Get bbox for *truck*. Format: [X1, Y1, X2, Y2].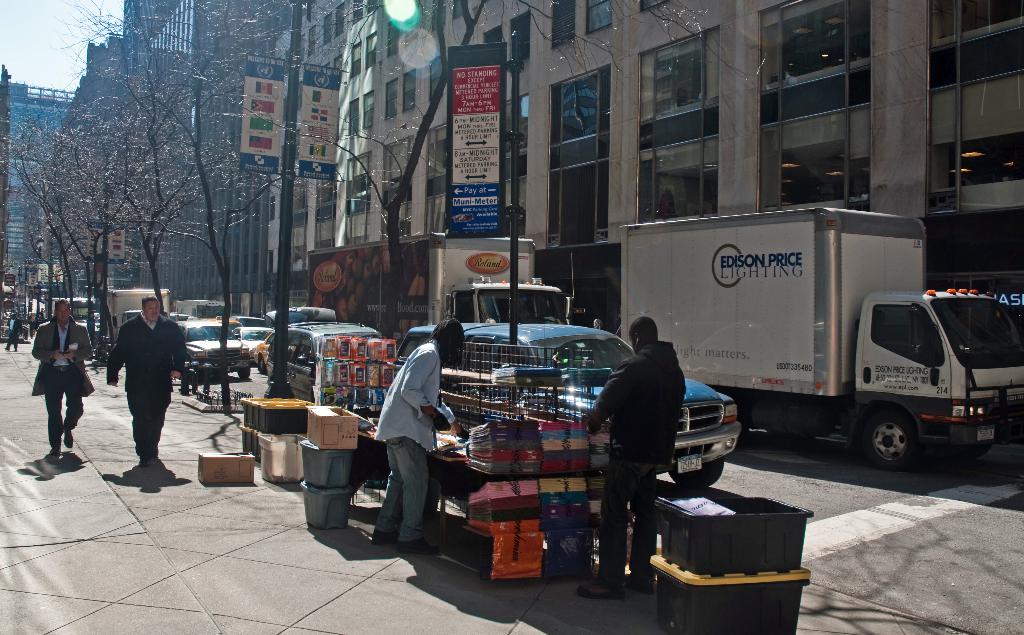
[304, 217, 582, 359].
